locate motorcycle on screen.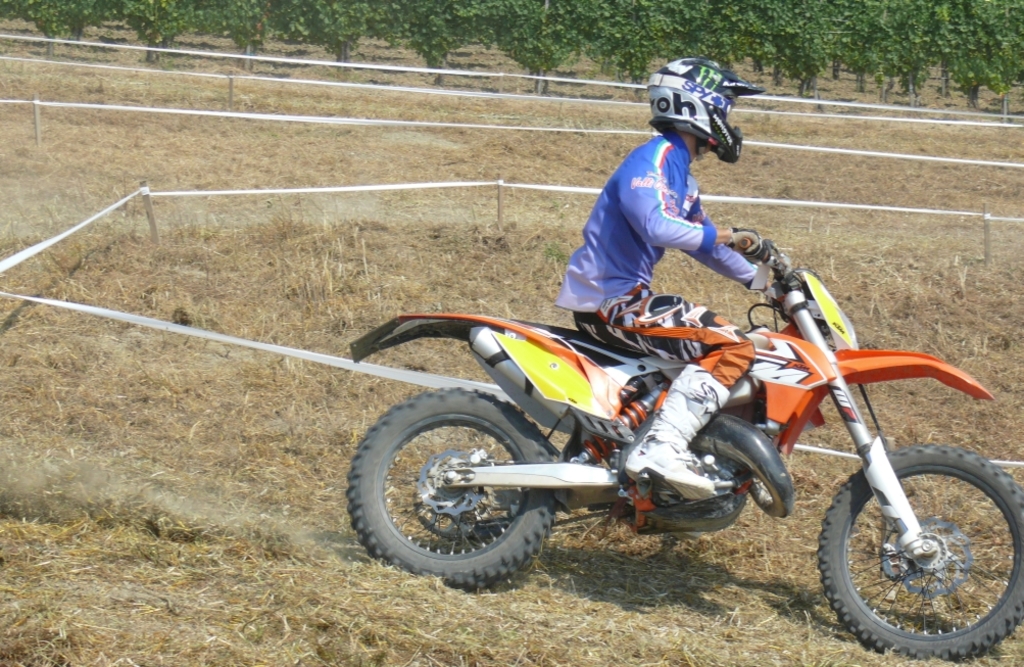
On screen at bbox(341, 283, 998, 616).
